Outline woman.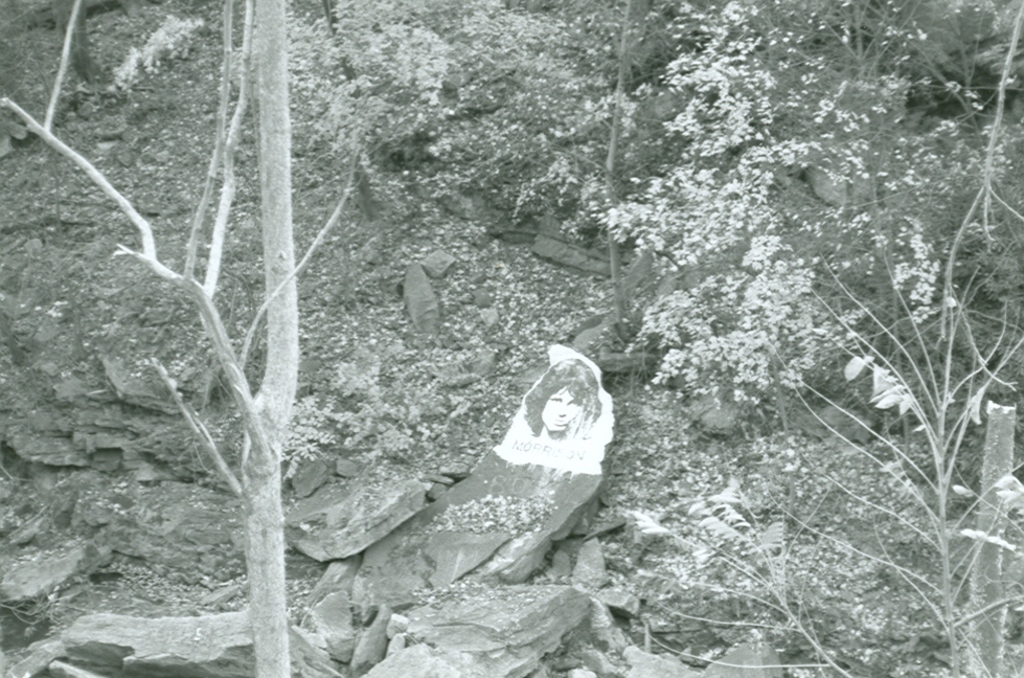
Outline: {"x1": 515, "y1": 359, "x2": 606, "y2": 456}.
